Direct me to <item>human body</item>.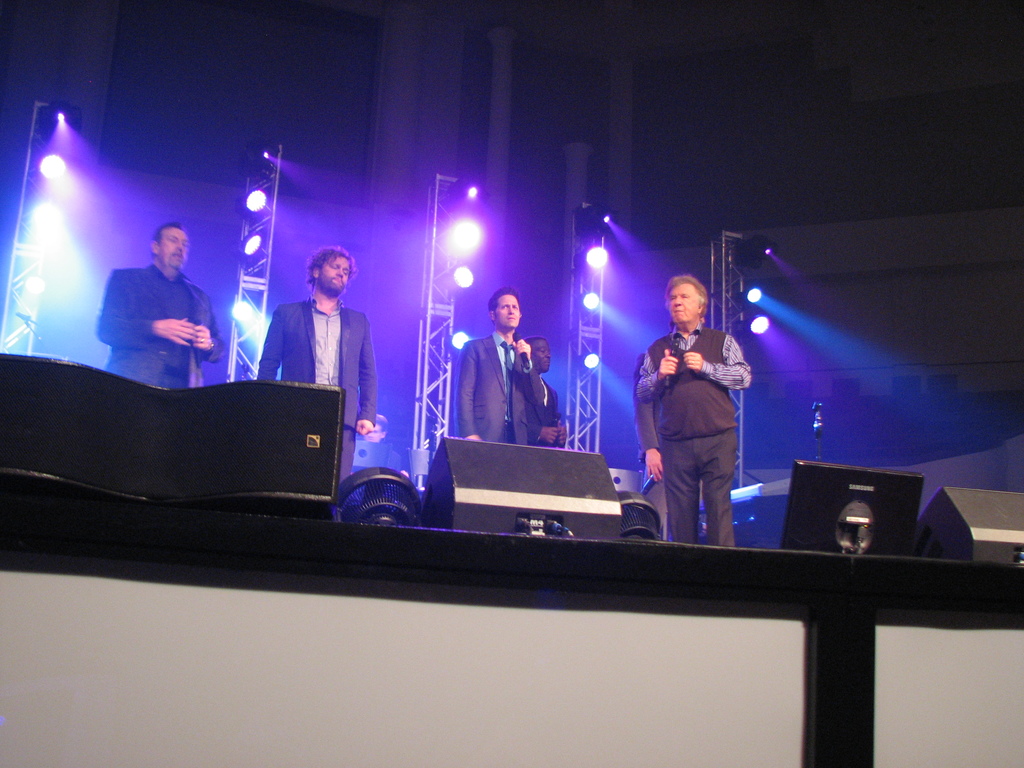
Direction: bbox=(258, 297, 375, 520).
